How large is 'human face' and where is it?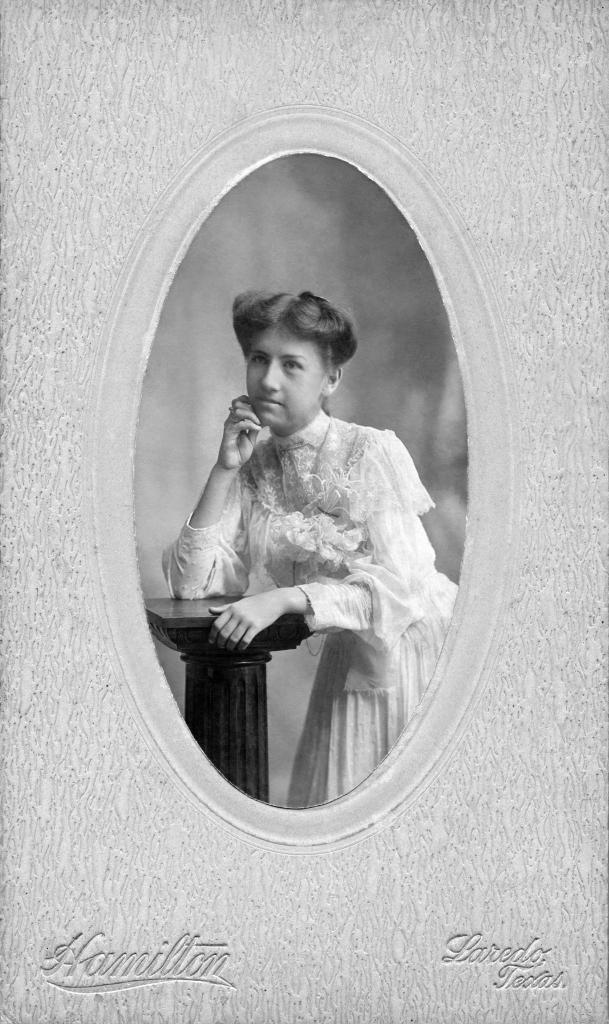
Bounding box: (248, 323, 323, 428).
